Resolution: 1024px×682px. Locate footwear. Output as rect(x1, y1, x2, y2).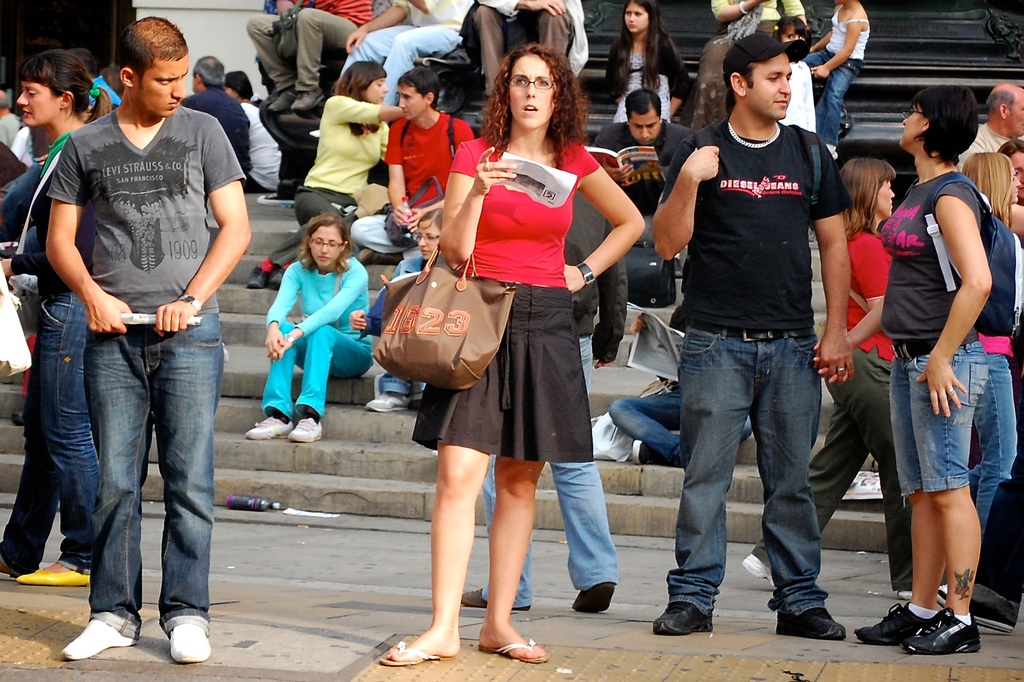
rect(292, 89, 323, 111).
